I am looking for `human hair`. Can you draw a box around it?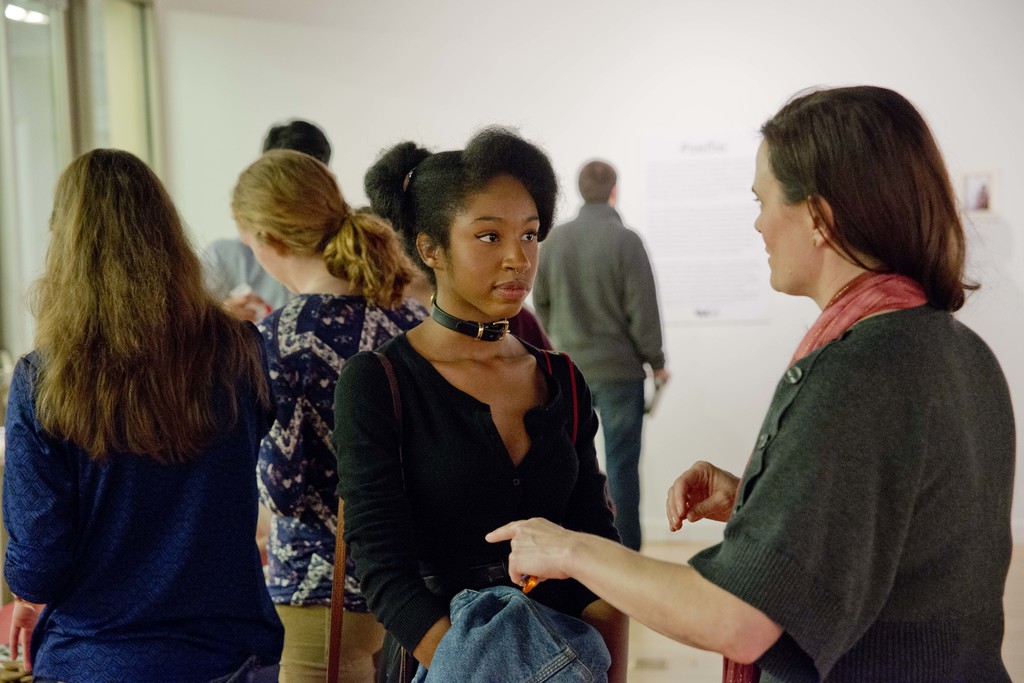
Sure, the bounding box is rect(229, 149, 419, 305).
